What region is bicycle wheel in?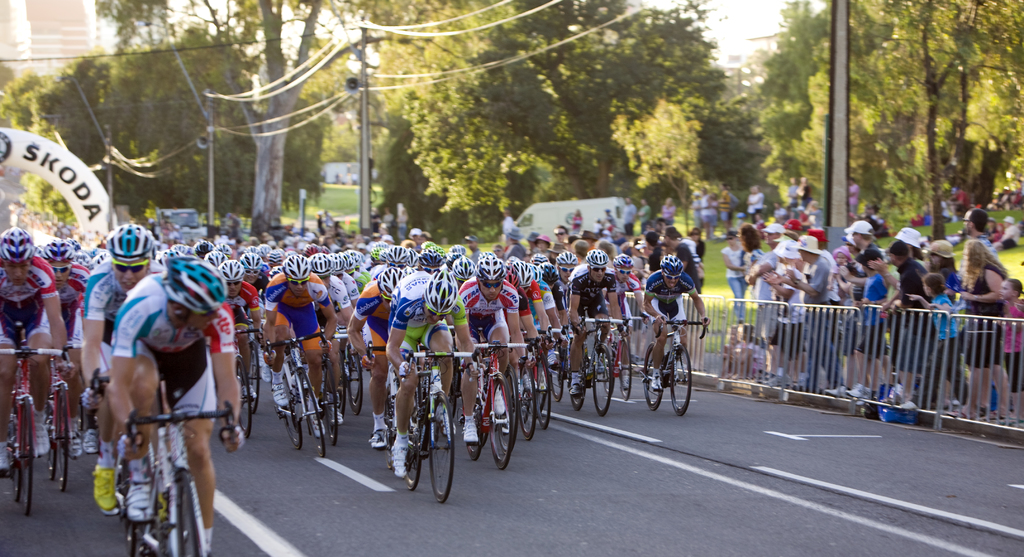
53:390:70:493.
